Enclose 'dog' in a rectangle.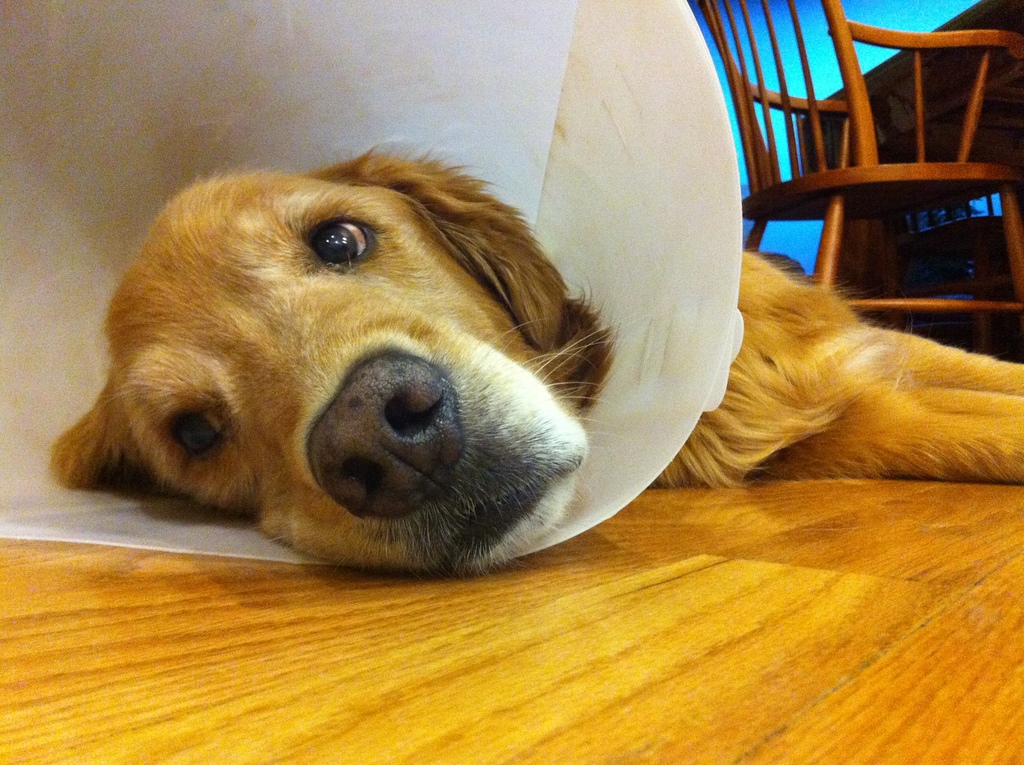
crop(49, 140, 1023, 574).
